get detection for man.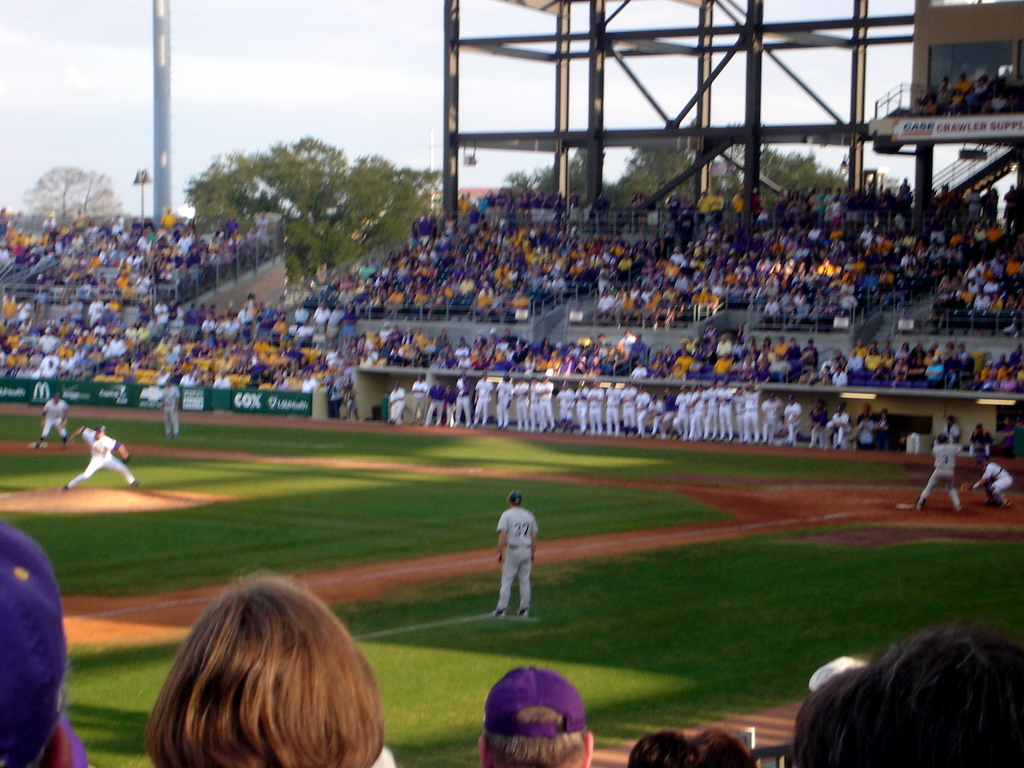
Detection: 968:454:1019:516.
